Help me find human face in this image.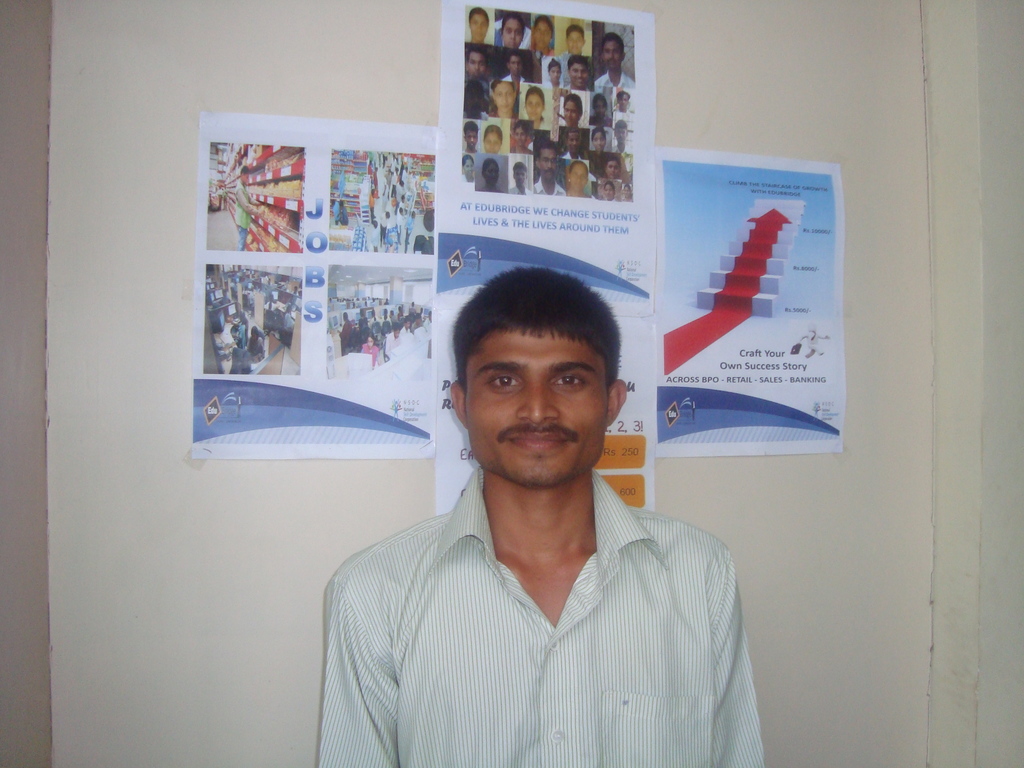
Found it: bbox=(492, 78, 515, 113).
